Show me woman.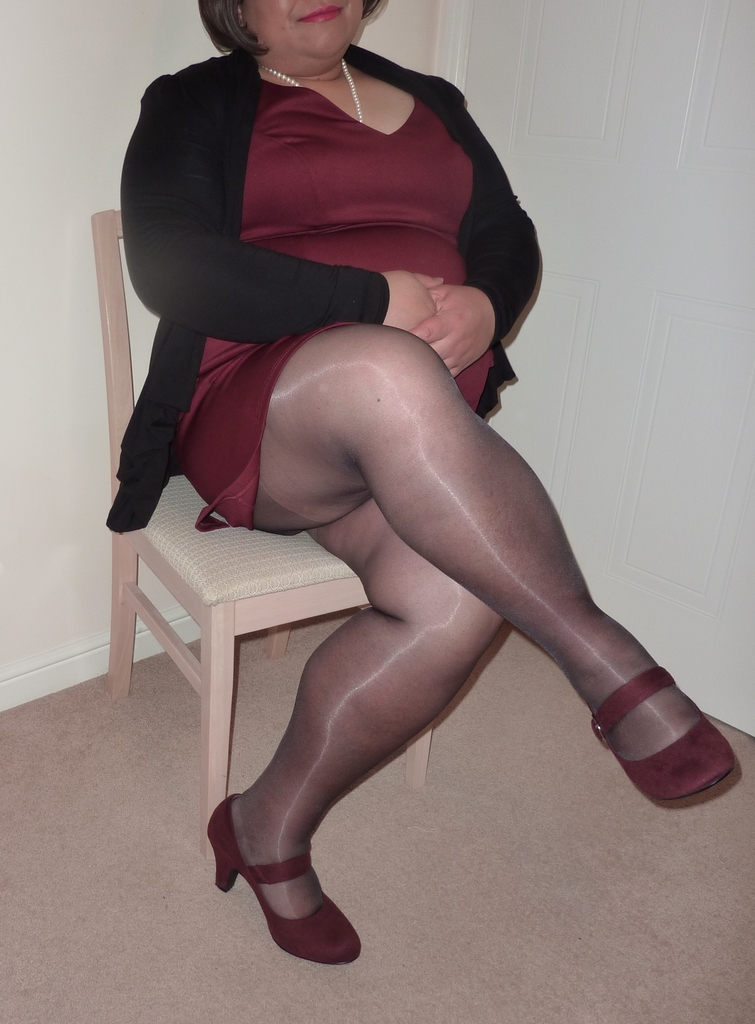
woman is here: {"left": 103, "top": 0, "right": 735, "bottom": 979}.
